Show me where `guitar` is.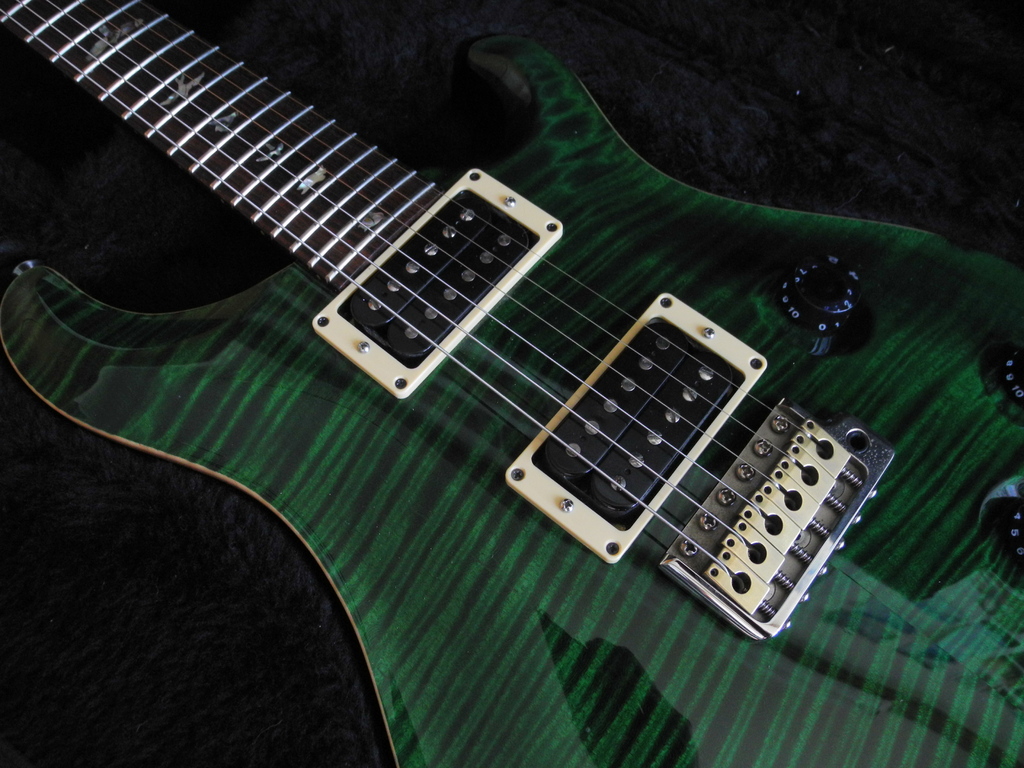
`guitar` is at detection(0, 0, 1023, 767).
